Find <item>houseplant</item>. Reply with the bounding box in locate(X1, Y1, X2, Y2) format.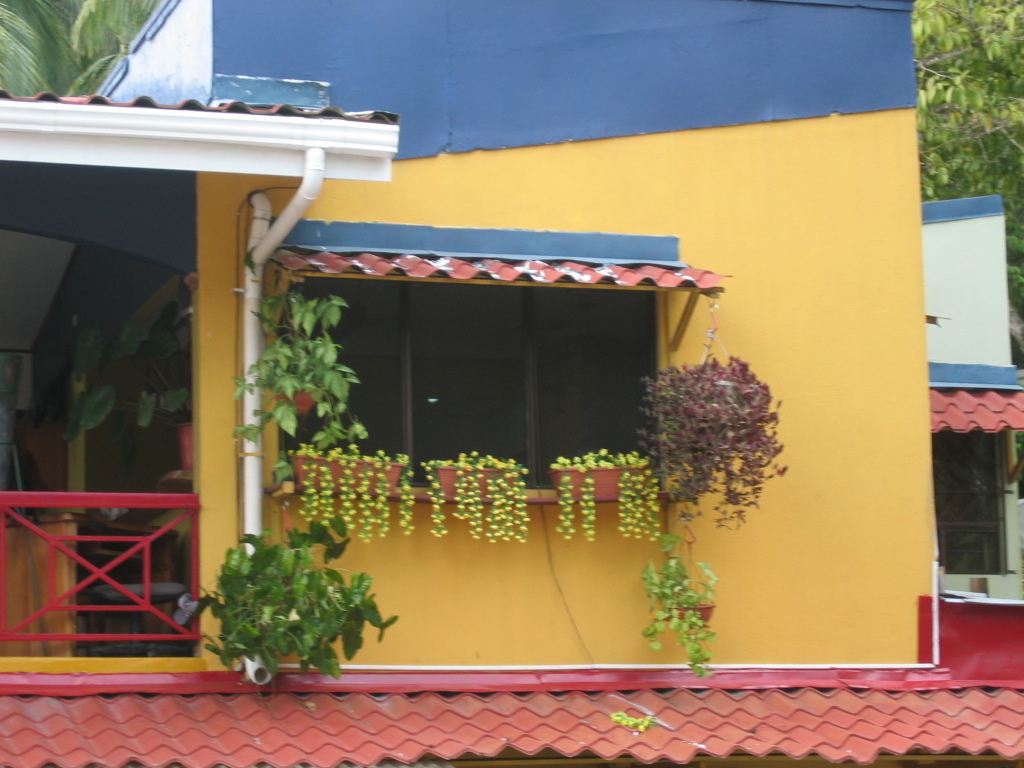
locate(641, 550, 720, 678).
